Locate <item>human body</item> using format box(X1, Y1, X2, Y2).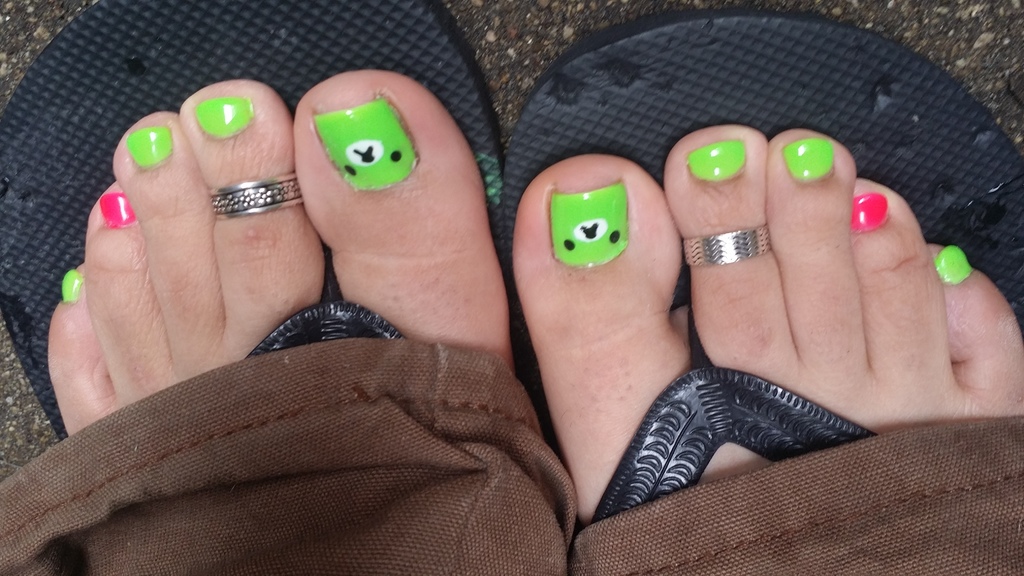
box(0, 75, 1023, 575).
